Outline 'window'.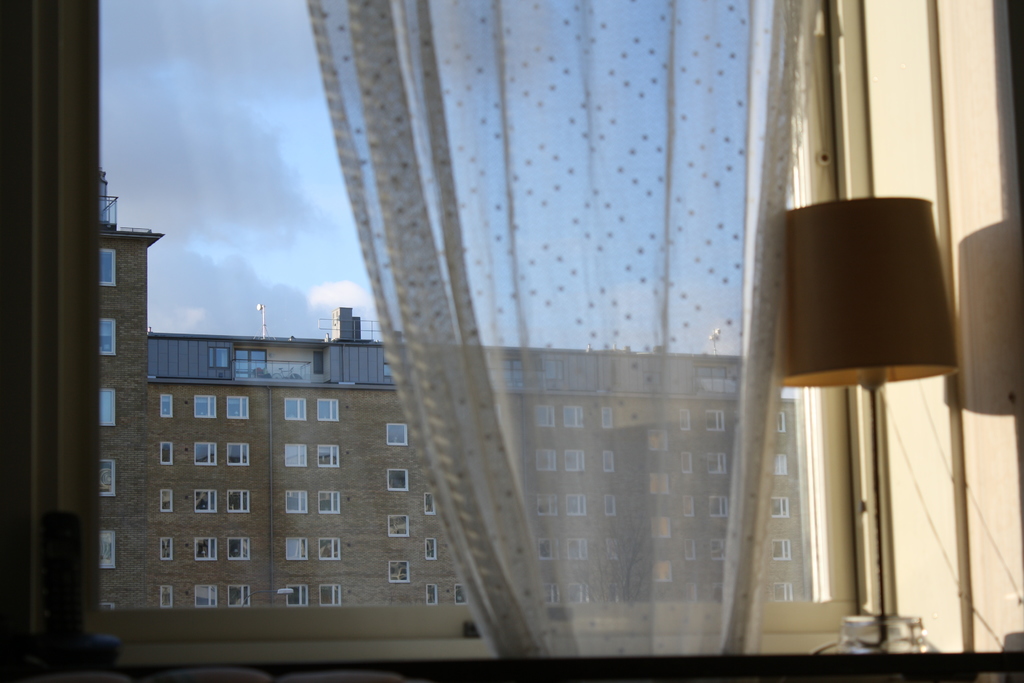
Outline: x1=285, y1=536, x2=305, y2=557.
